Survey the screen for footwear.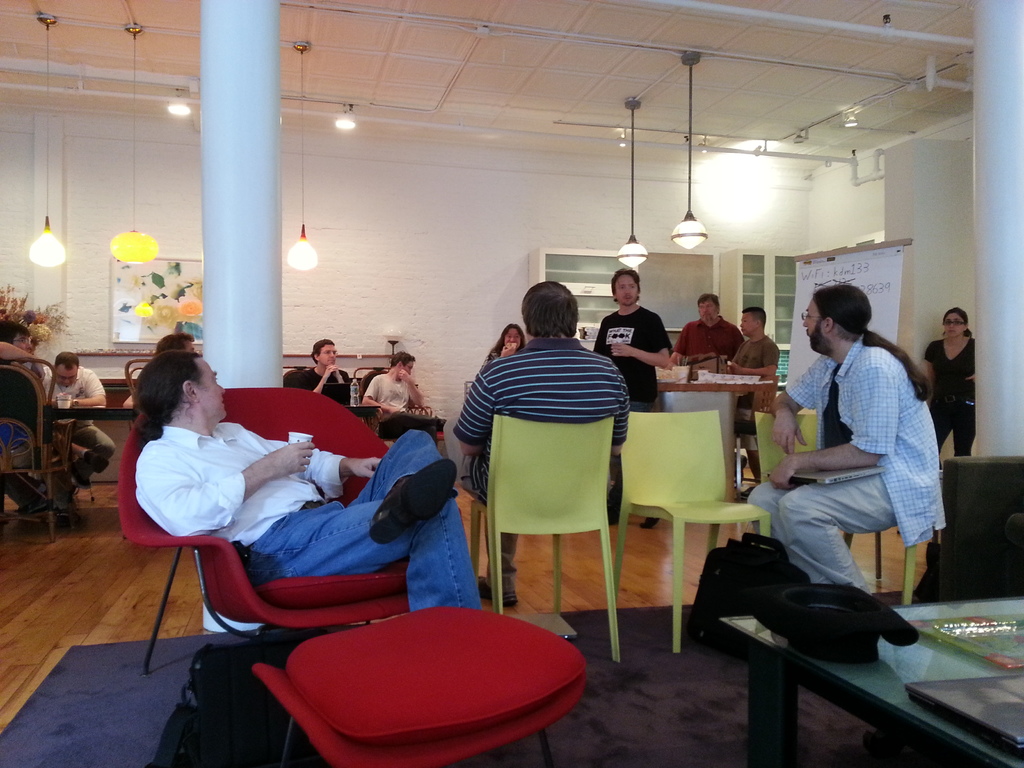
Survey found: select_region(476, 573, 522, 600).
